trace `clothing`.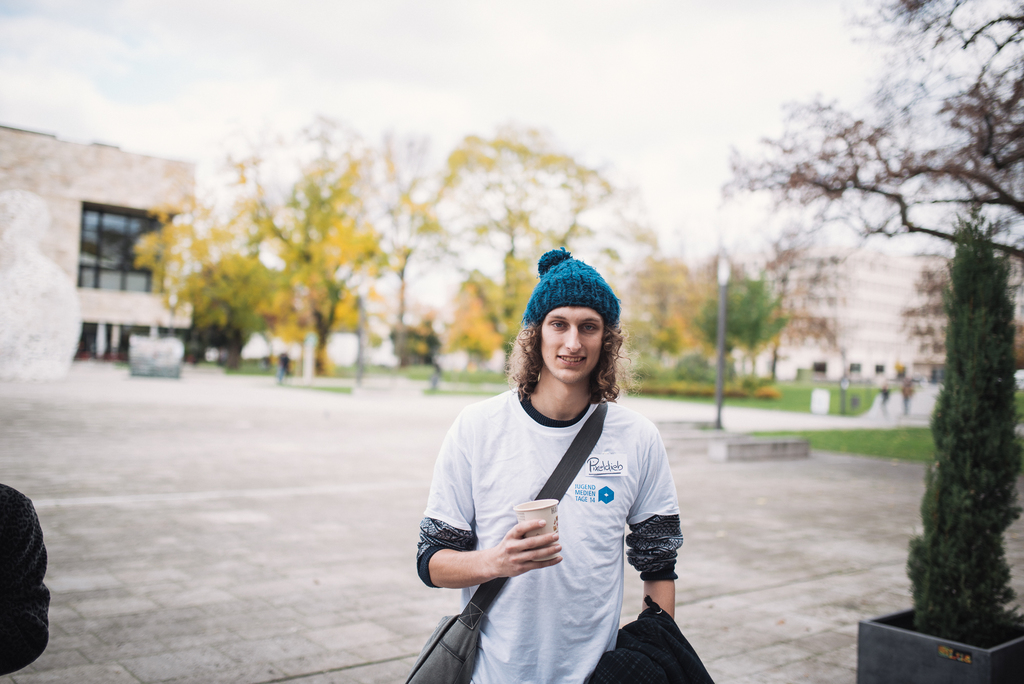
Traced to Rect(584, 594, 722, 683).
